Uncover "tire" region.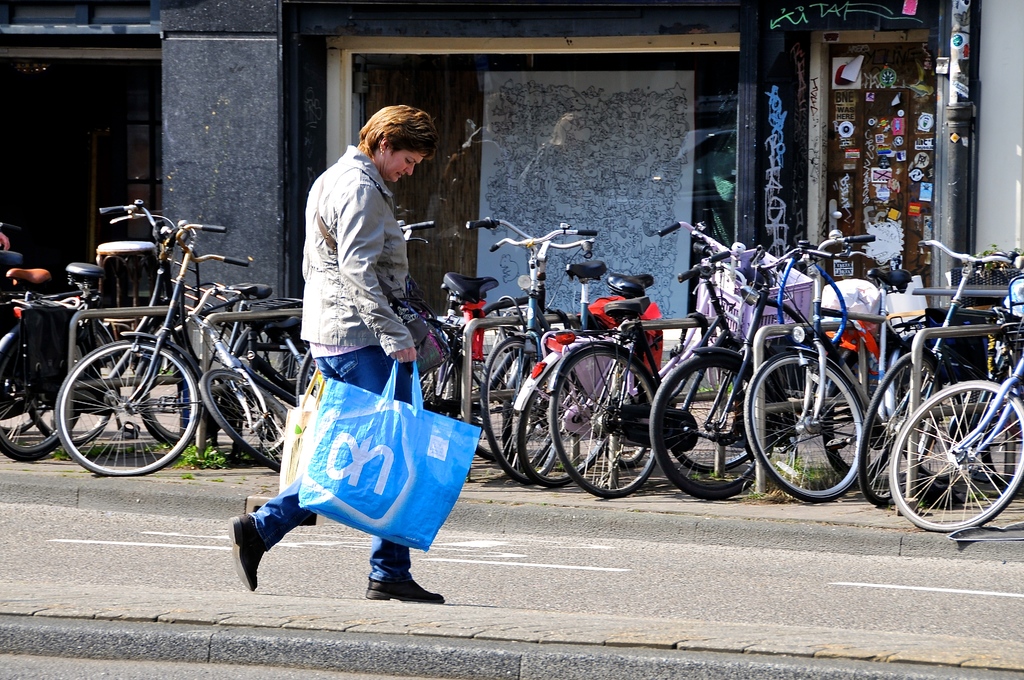
Uncovered: Rect(652, 352, 775, 497).
